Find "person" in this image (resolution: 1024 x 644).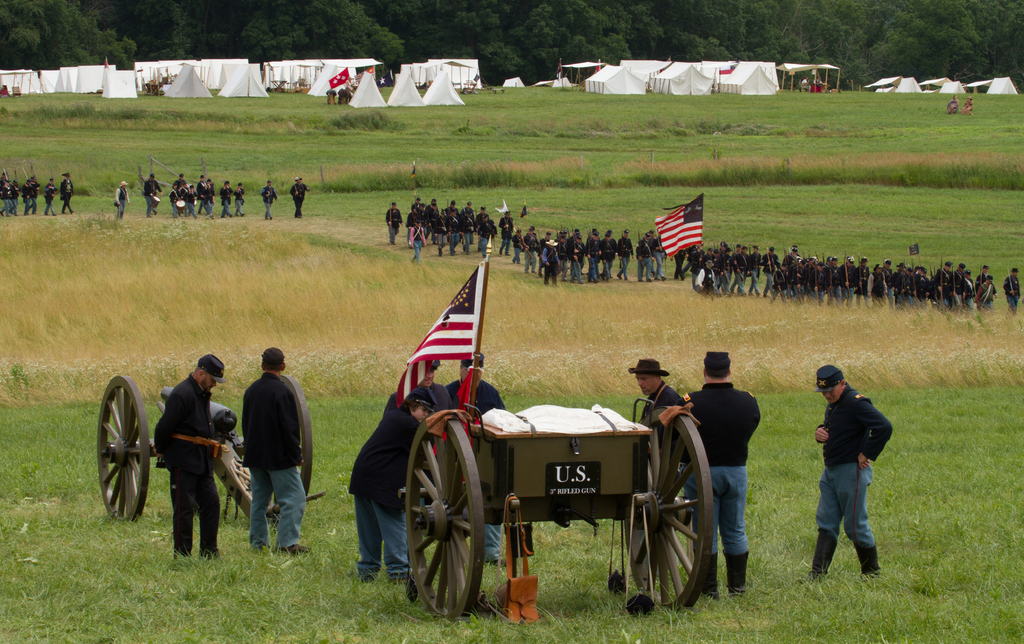
BBox(949, 95, 959, 112).
